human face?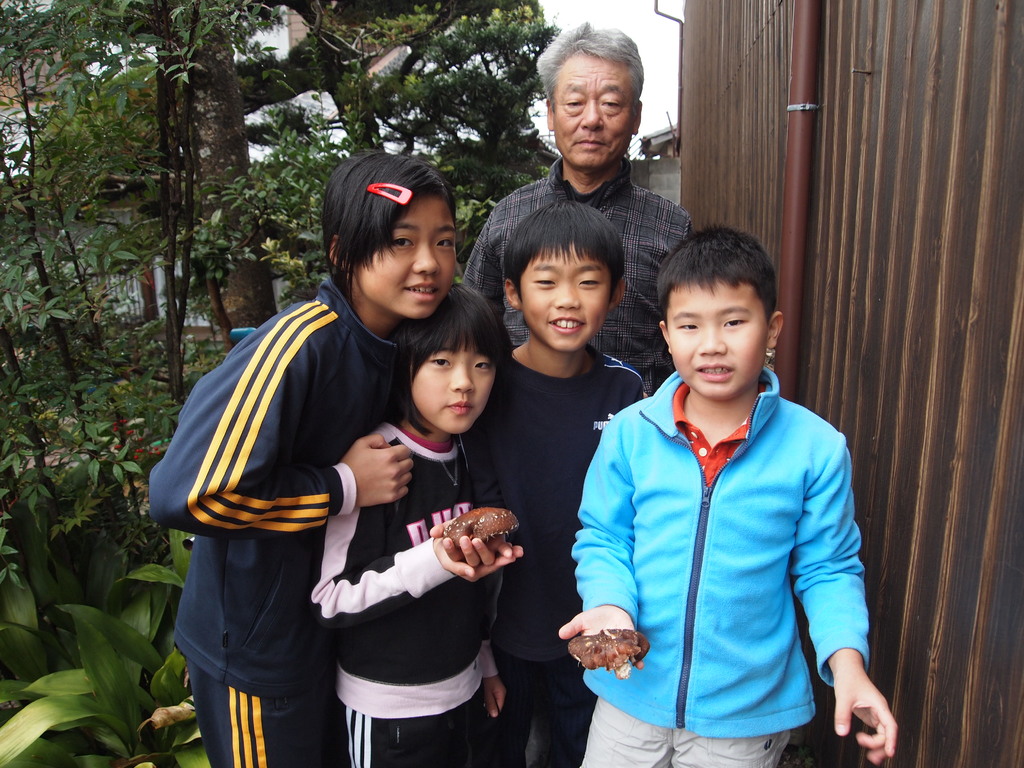
[408, 332, 499, 436]
